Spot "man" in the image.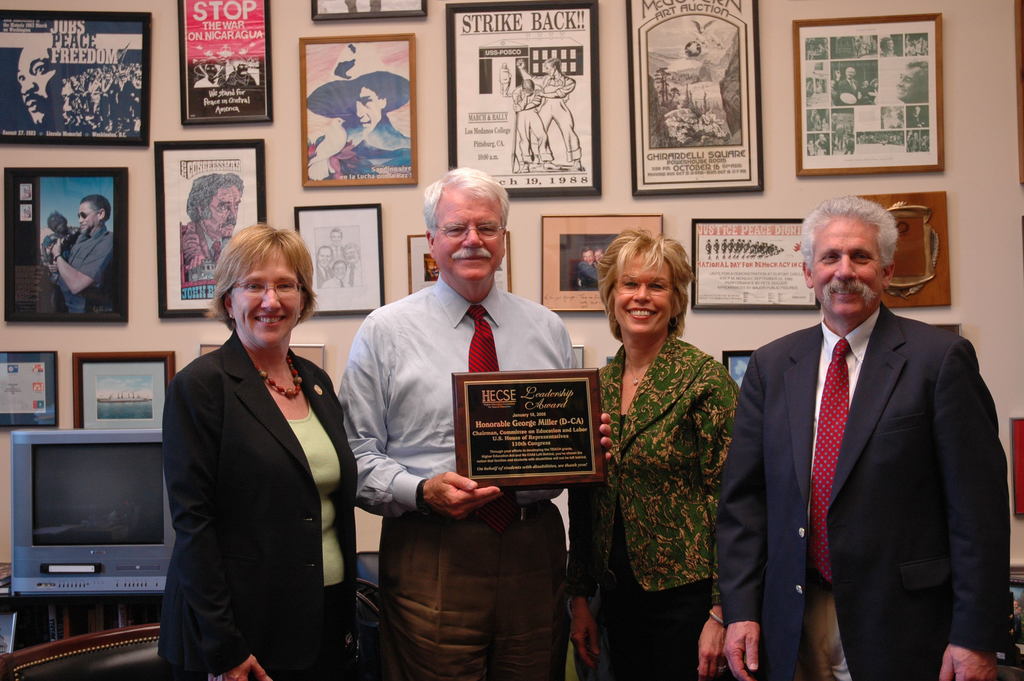
"man" found at box(173, 168, 248, 279).
